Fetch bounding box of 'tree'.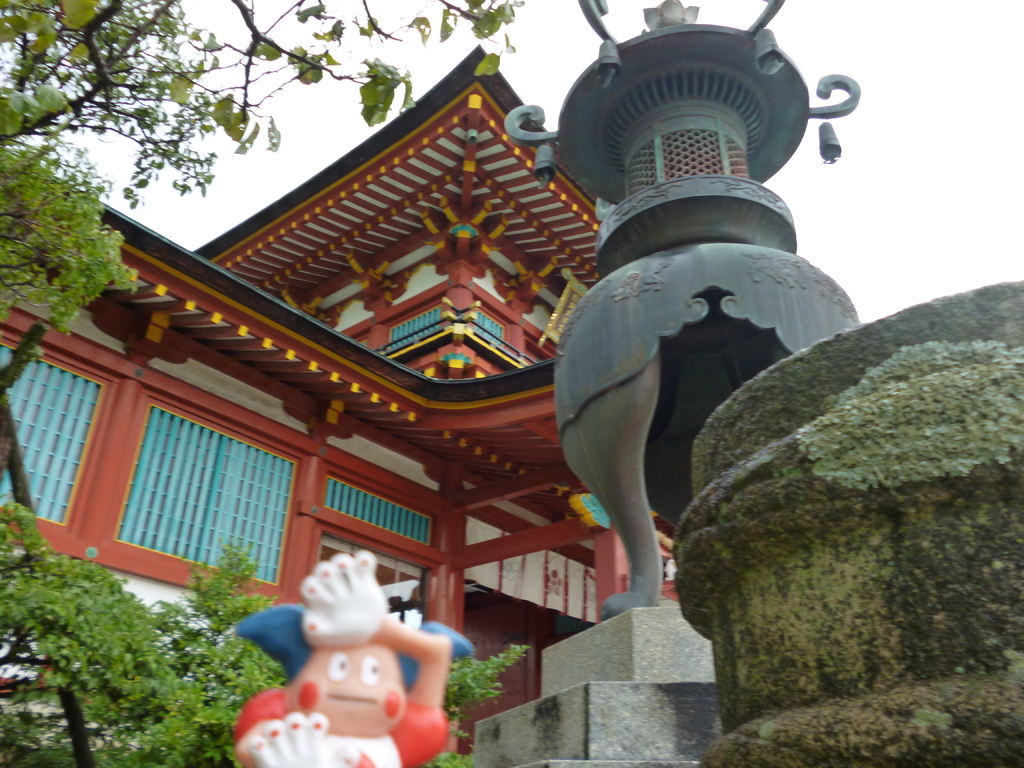
Bbox: (x1=0, y1=0, x2=563, y2=767).
